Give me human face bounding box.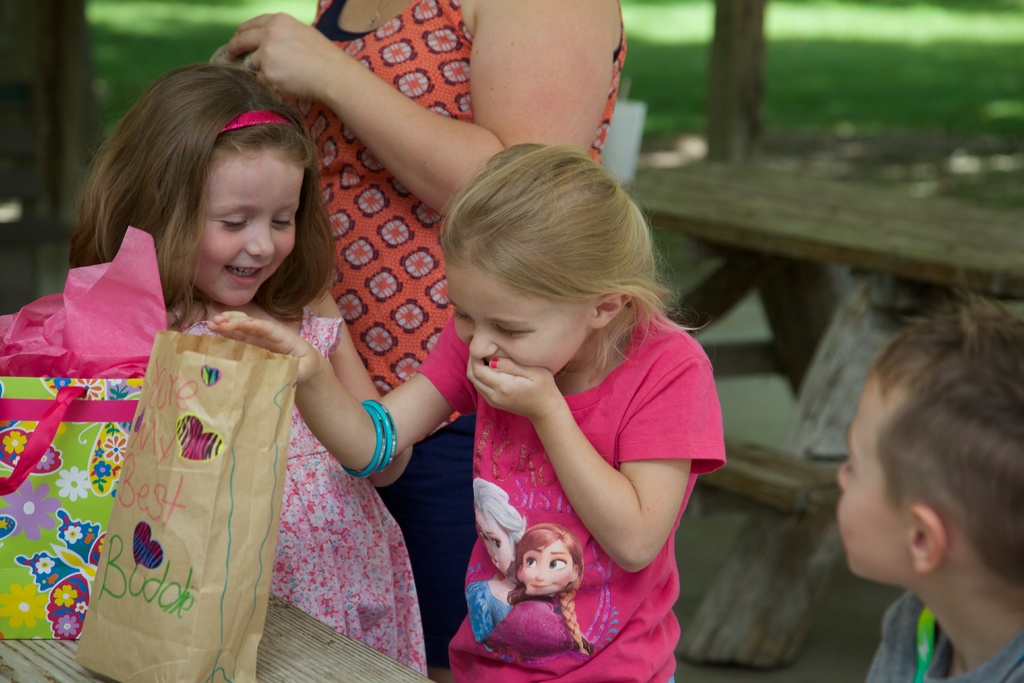
(x1=189, y1=151, x2=304, y2=309).
